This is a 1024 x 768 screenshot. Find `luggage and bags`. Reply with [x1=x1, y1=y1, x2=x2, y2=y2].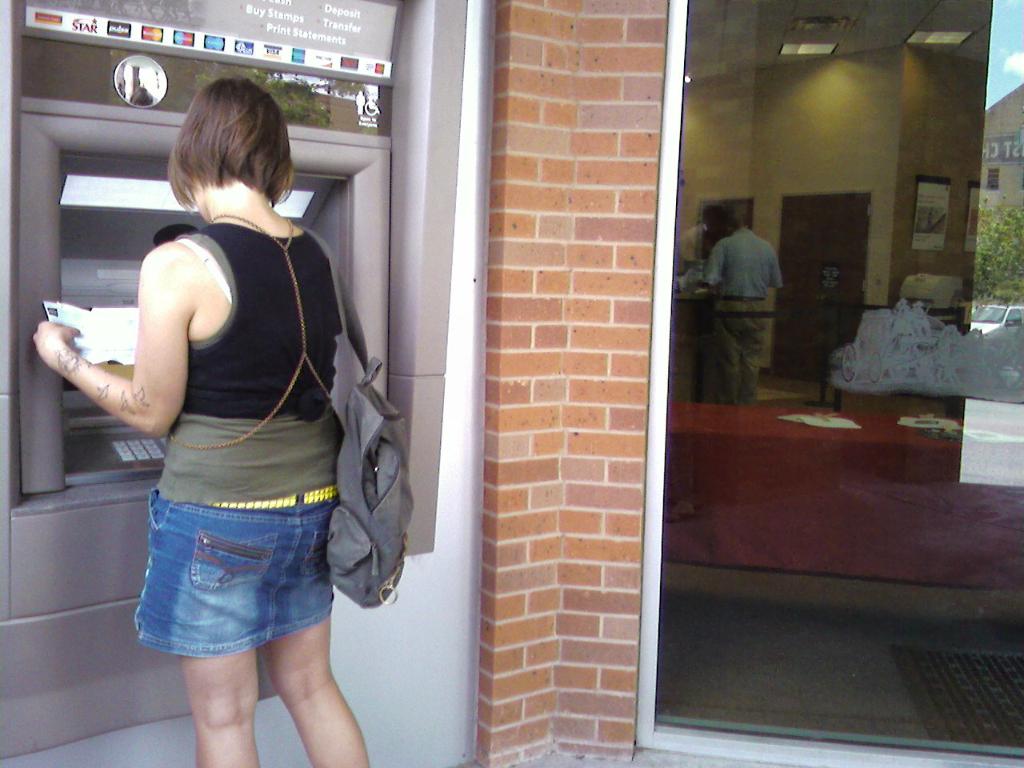
[x1=307, y1=225, x2=416, y2=612].
